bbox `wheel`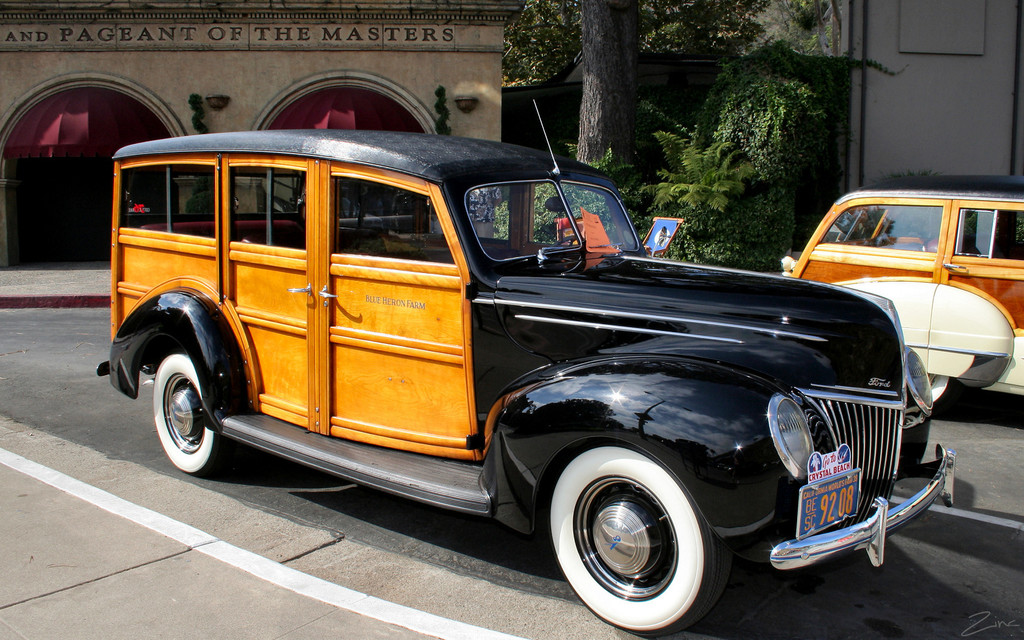
150/341/245/475
